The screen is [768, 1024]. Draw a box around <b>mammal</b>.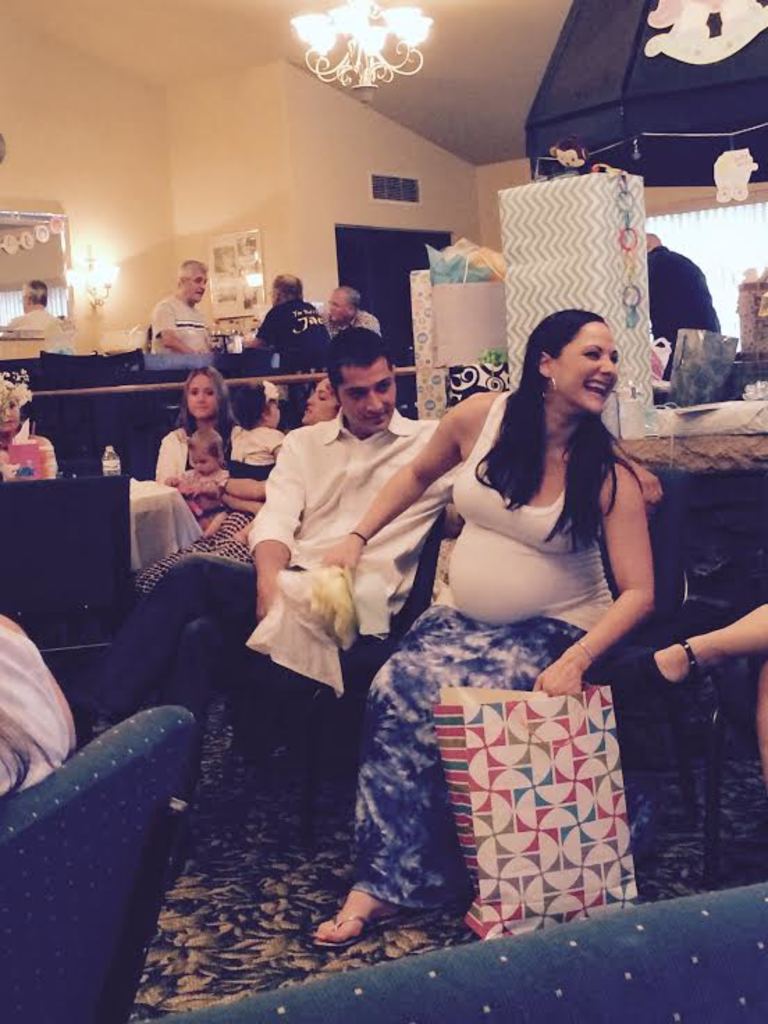
box=[0, 605, 79, 800].
